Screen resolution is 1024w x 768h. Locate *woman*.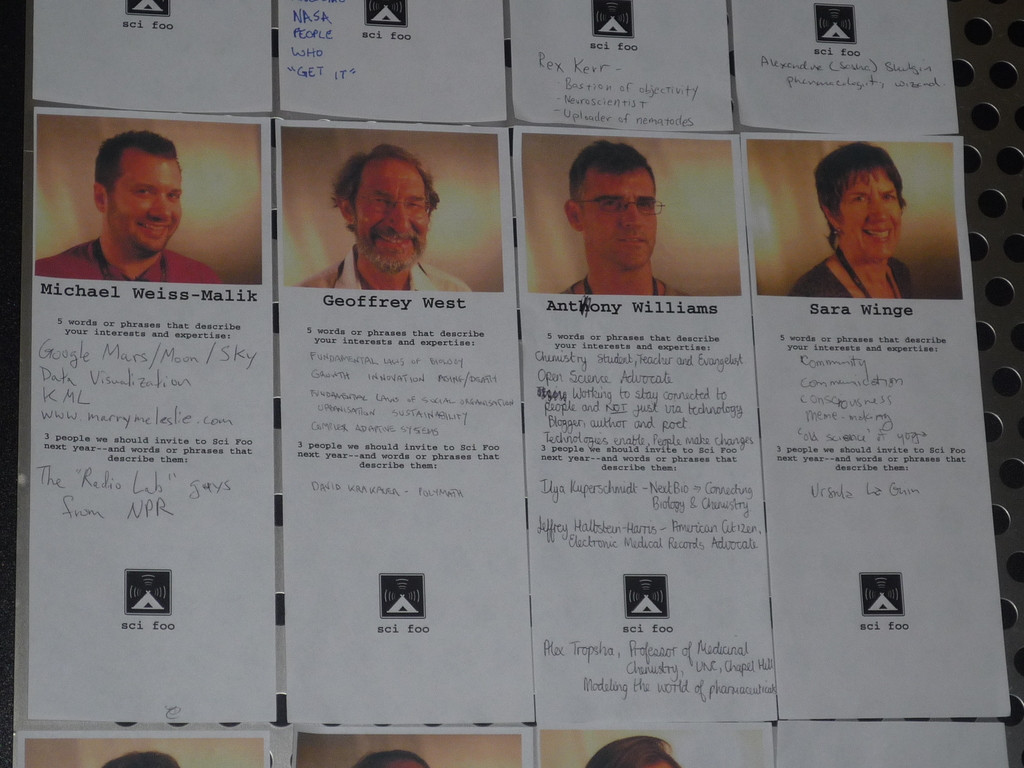
l=794, t=140, r=943, b=305.
